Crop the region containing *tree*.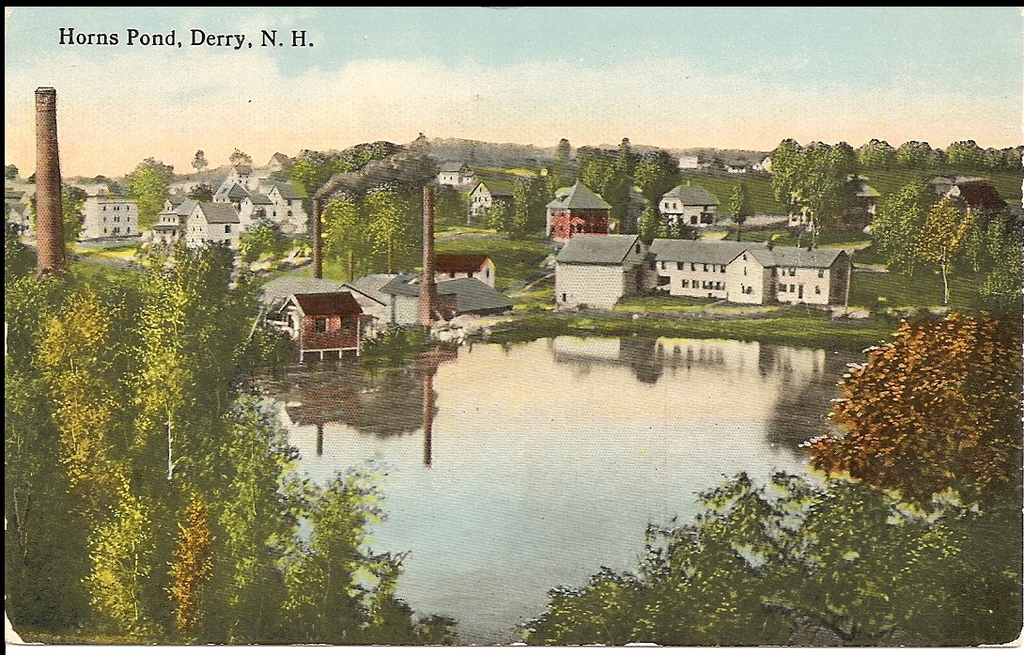
Crop region: l=529, t=474, r=1023, b=648.
